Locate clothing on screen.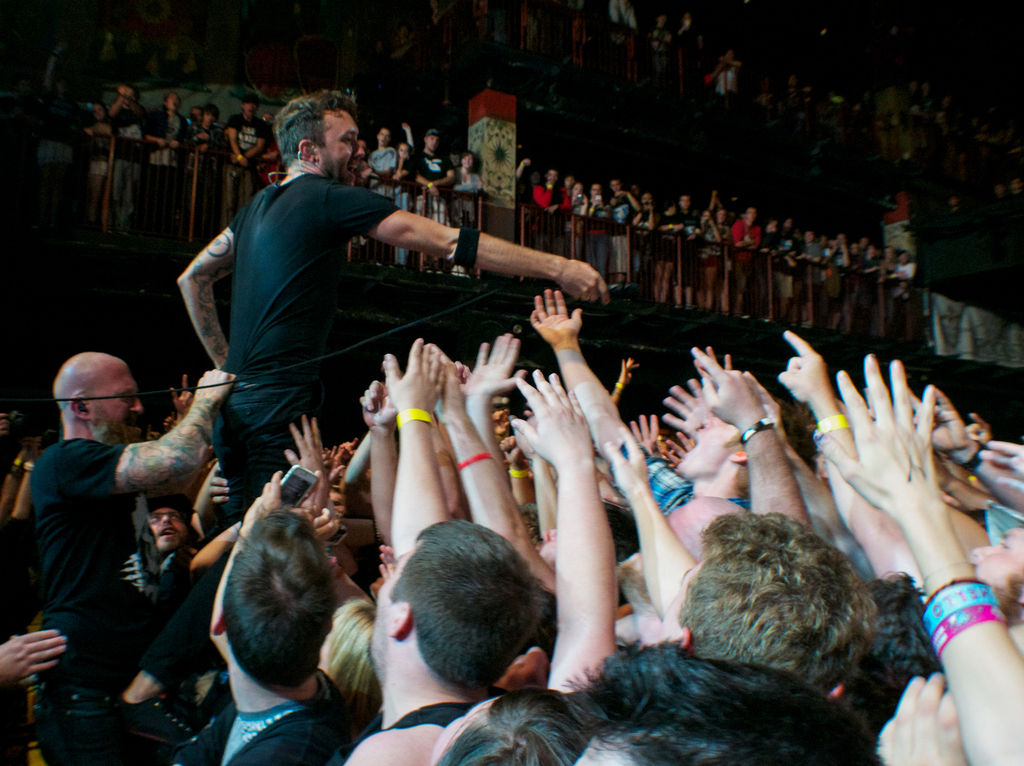
On screen at bbox(686, 216, 712, 286).
